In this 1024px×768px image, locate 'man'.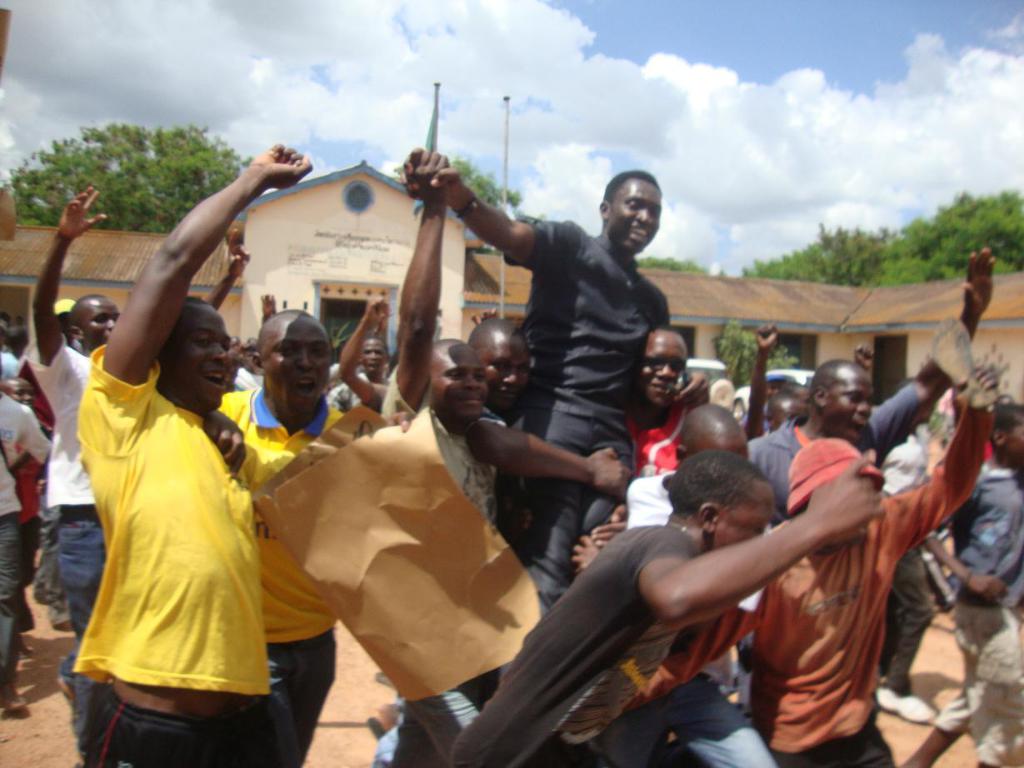
Bounding box: 465/316/638/503.
